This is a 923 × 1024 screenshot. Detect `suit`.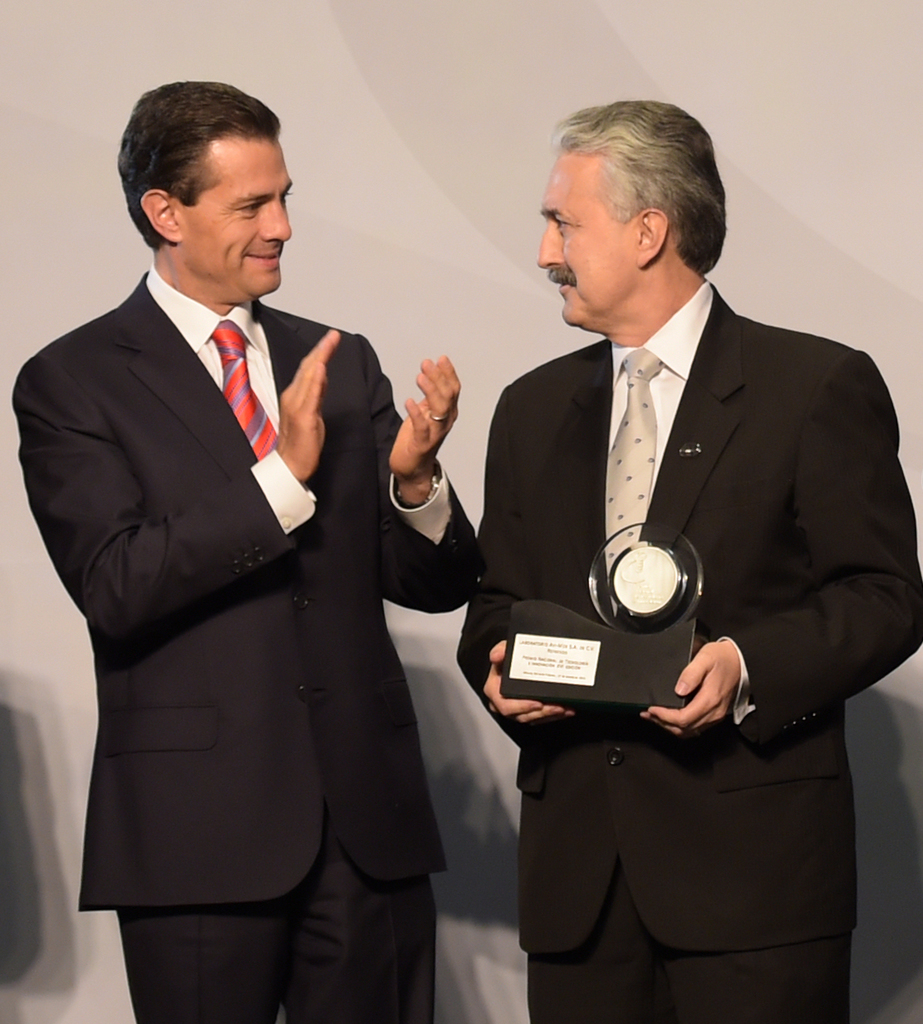
468, 109, 922, 1012.
